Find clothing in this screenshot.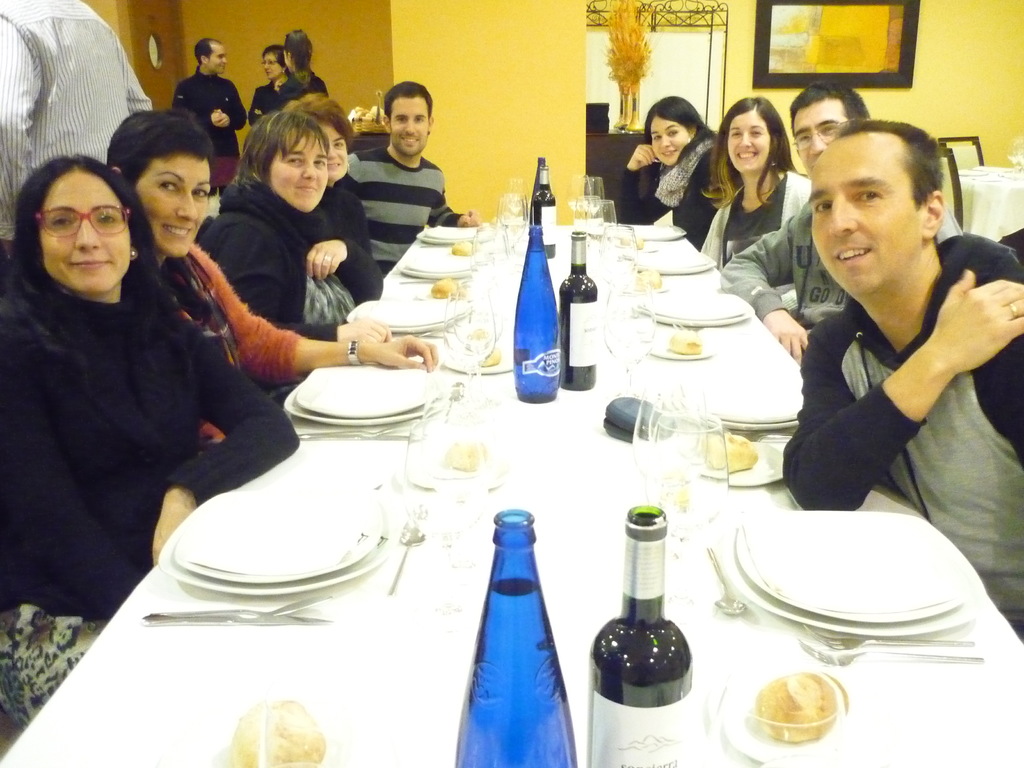
The bounding box for clothing is bbox=(340, 147, 463, 267).
